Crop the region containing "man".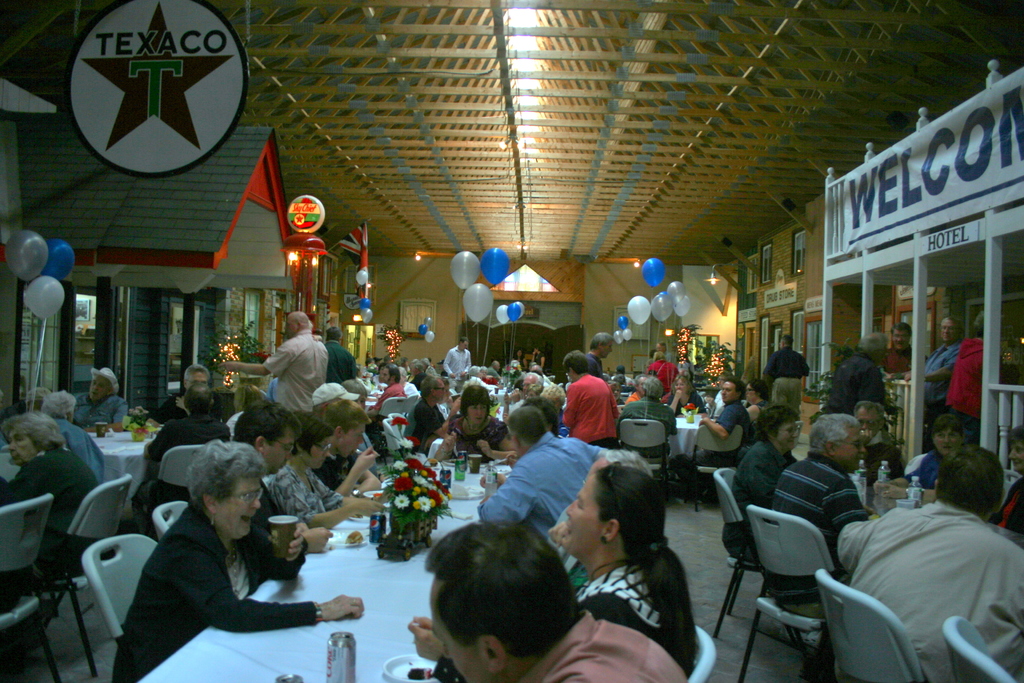
Crop region: pyautogui.locateOnScreen(764, 411, 866, 629).
